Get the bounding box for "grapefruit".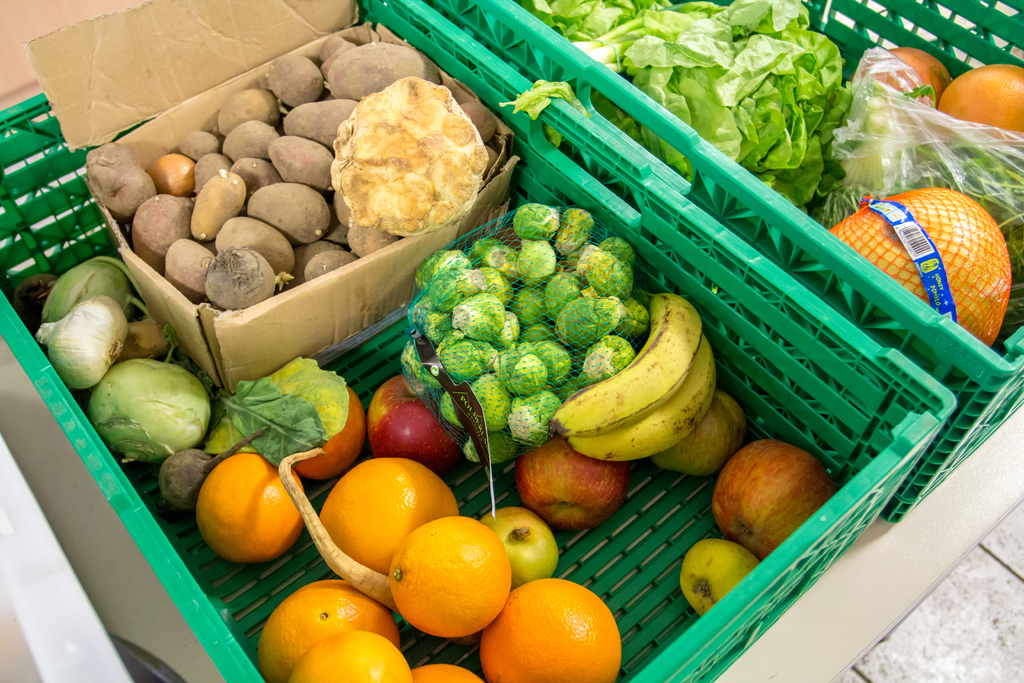
bbox=(258, 579, 399, 682).
